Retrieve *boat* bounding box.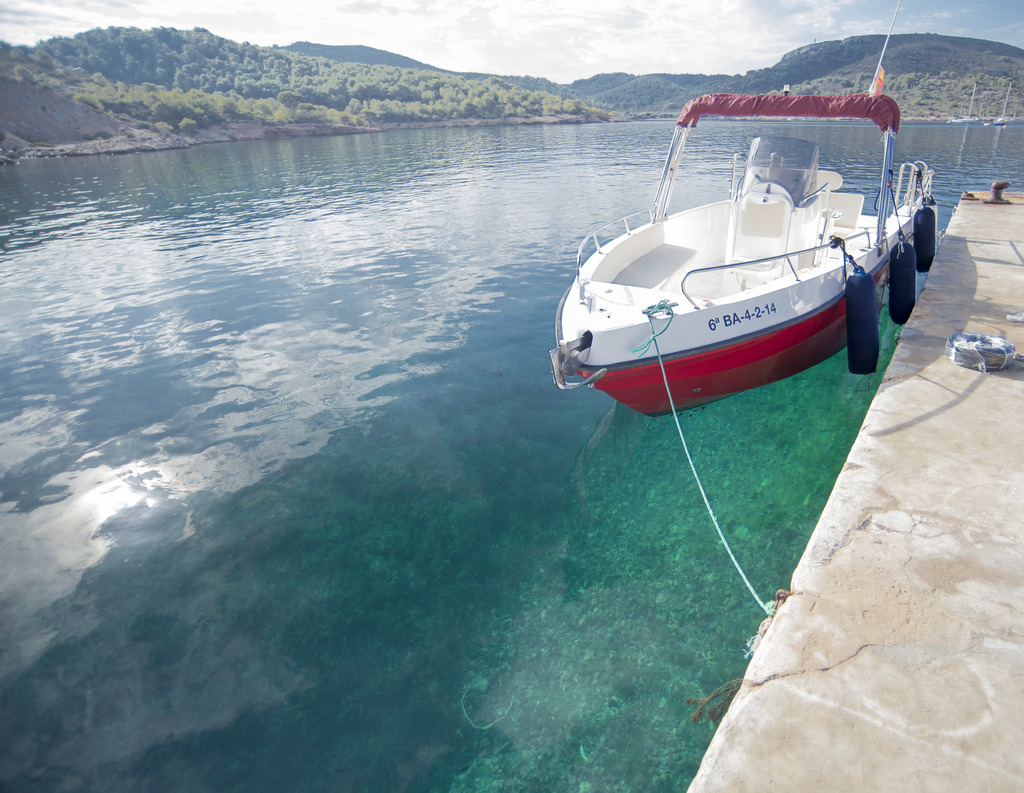
Bounding box: <box>947,83,977,123</box>.
